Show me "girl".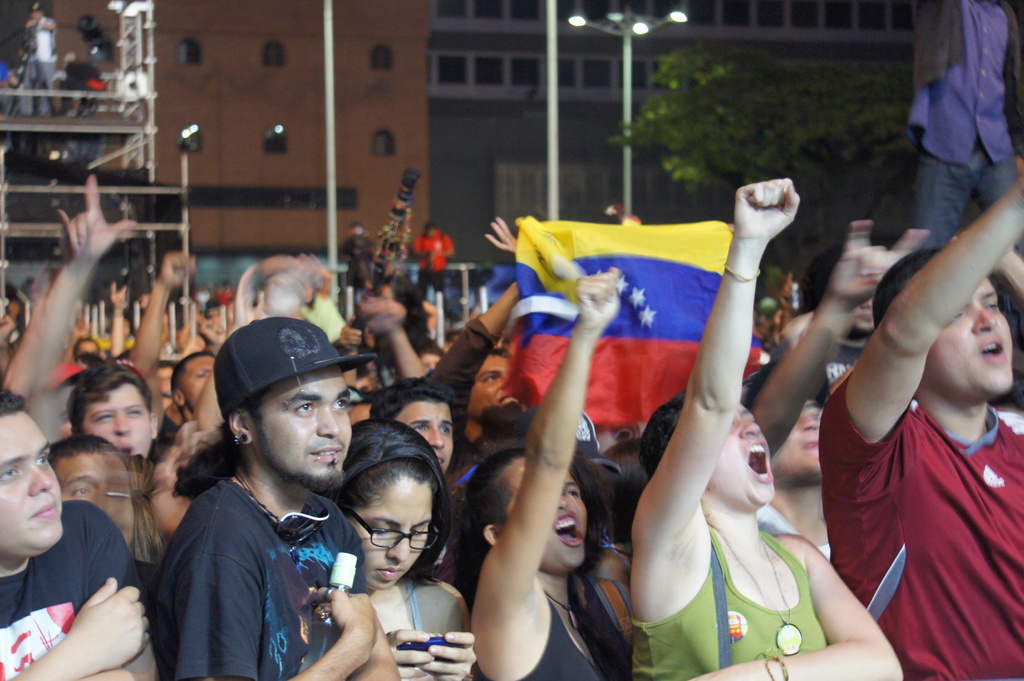
"girl" is here: bbox=[630, 177, 902, 680].
